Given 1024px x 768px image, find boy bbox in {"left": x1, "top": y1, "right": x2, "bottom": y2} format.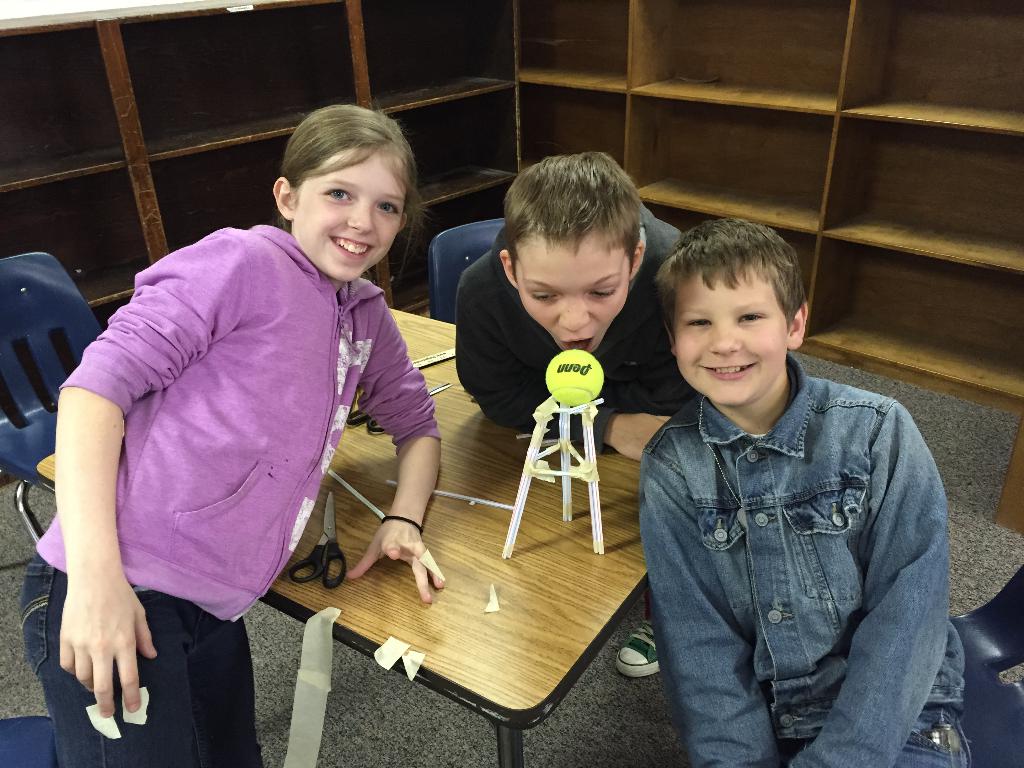
{"left": 623, "top": 212, "right": 948, "bottom": 767}.
